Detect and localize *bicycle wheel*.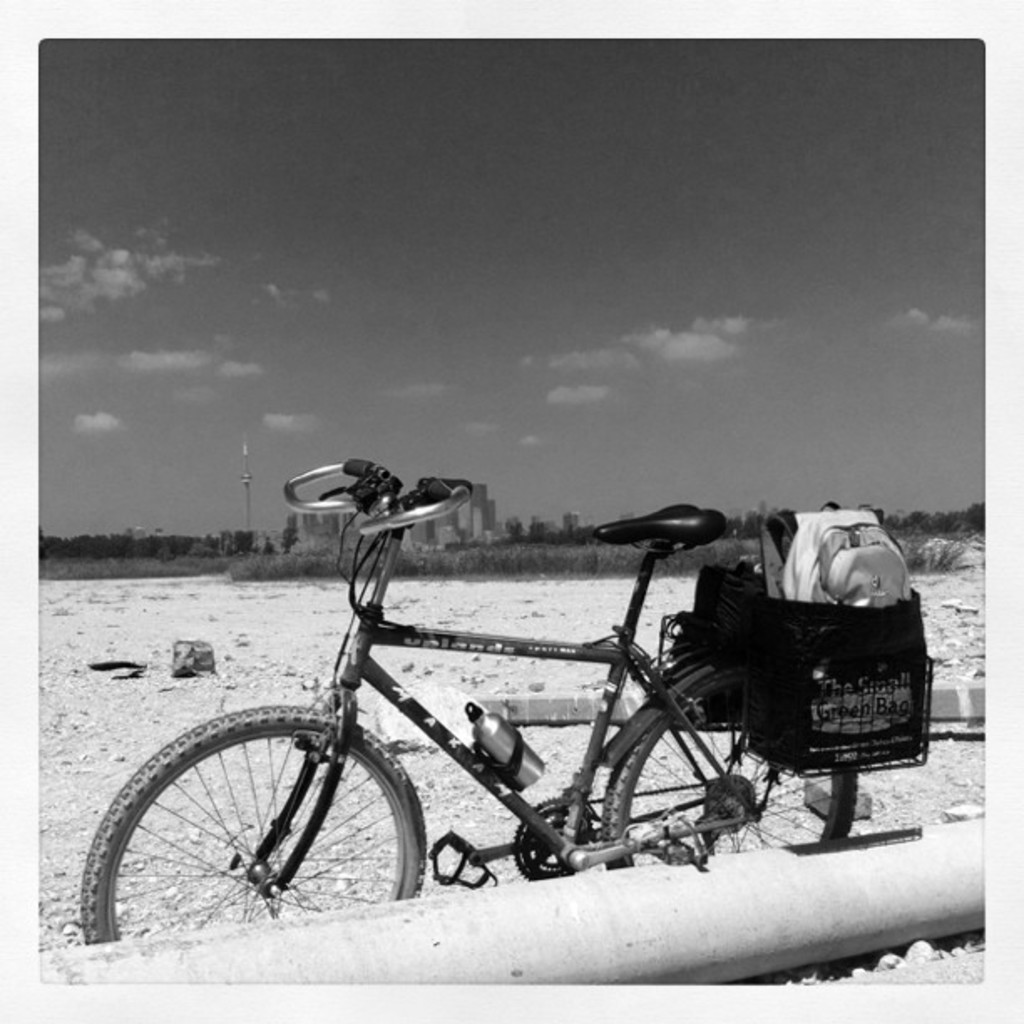
Localized at {"left": 87, "top": 698, "right": 381, "bottom": 945}.
